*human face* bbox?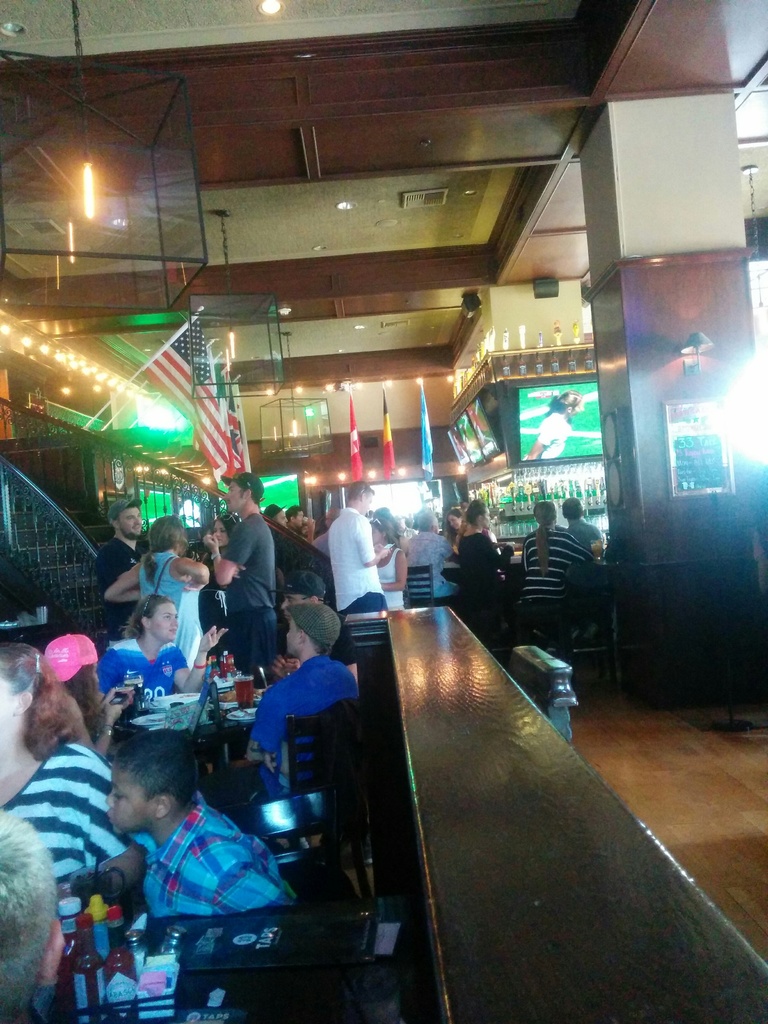
left=445, top=514, right=461, bottom=529
